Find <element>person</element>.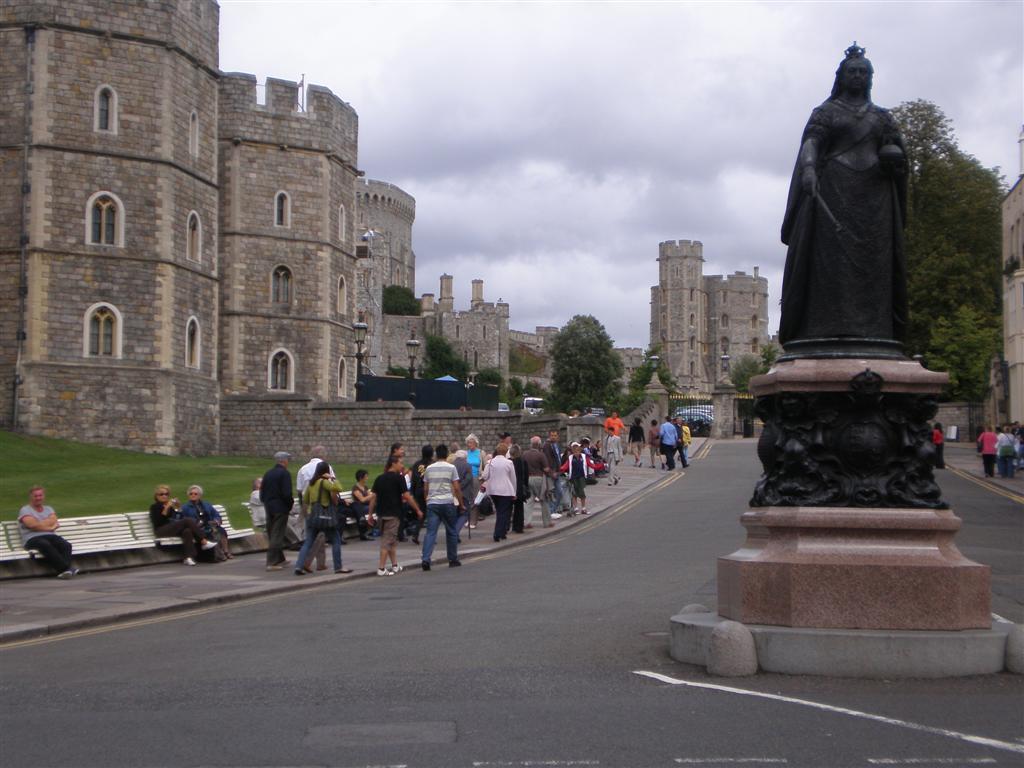
[left=363, top=459, right=424, bottom=577].
